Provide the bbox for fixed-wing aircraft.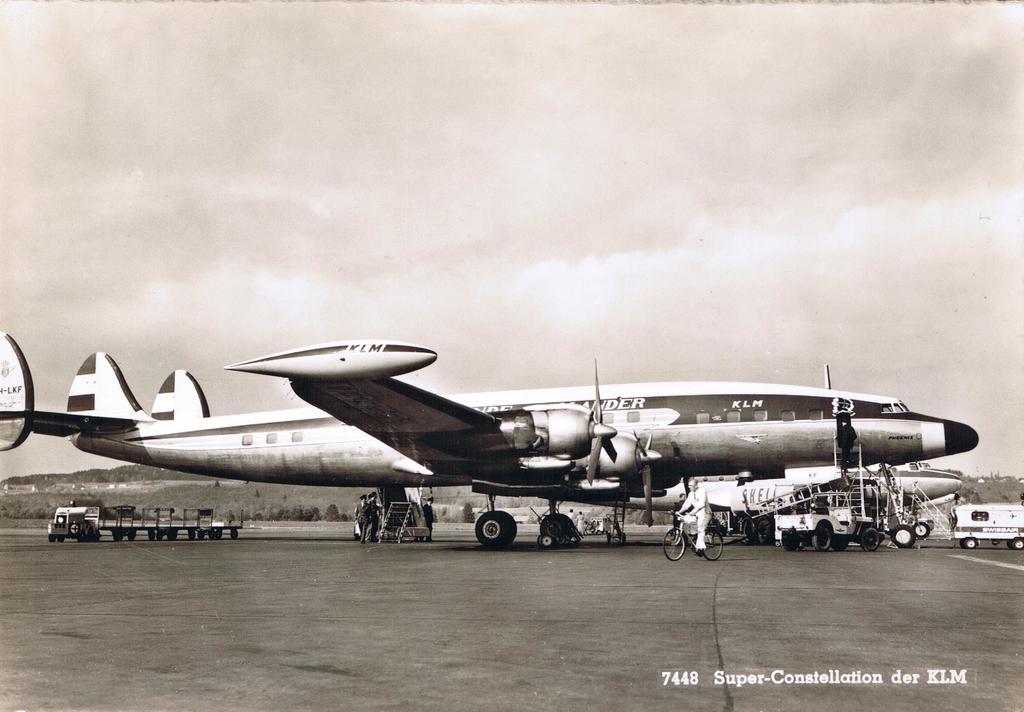
locate(13, 349, 972, 550).
